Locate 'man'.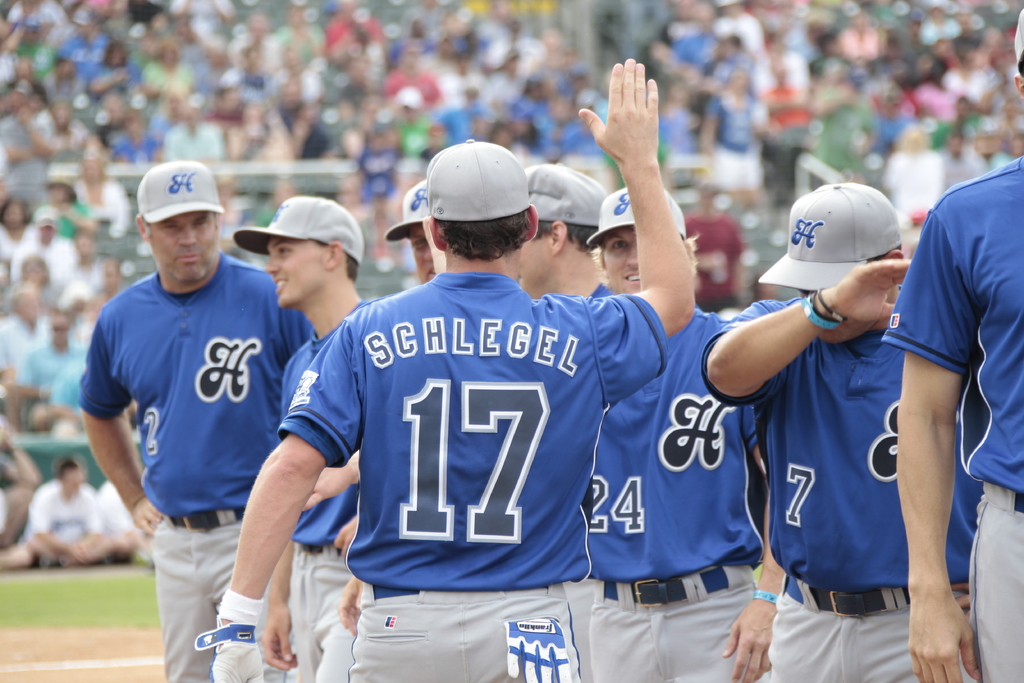
Bounding box: {"left": 80, "top": 152, "right": 310, "bottom": 682}.
